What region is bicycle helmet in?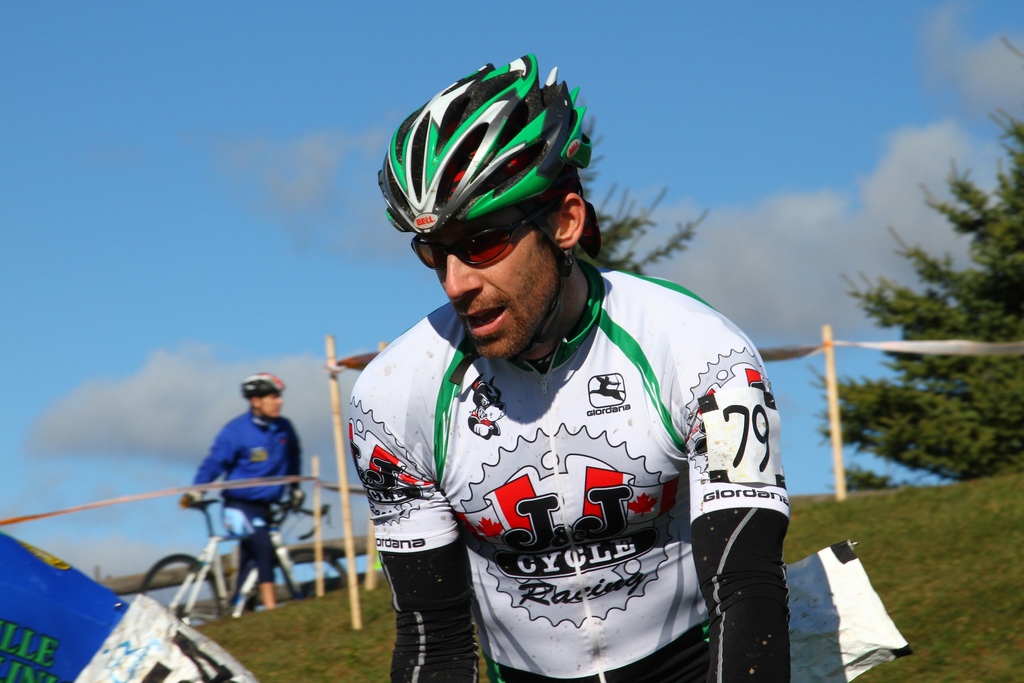
378:51:591:233.
